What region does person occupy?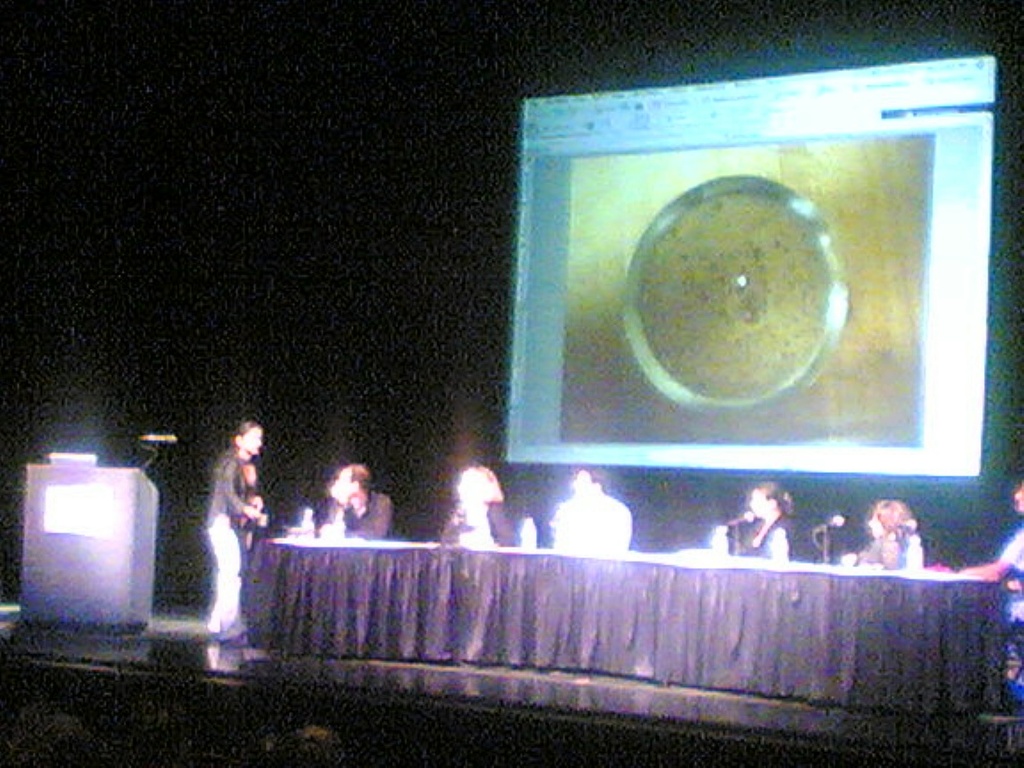
locate(845, 493, 924, 575).
